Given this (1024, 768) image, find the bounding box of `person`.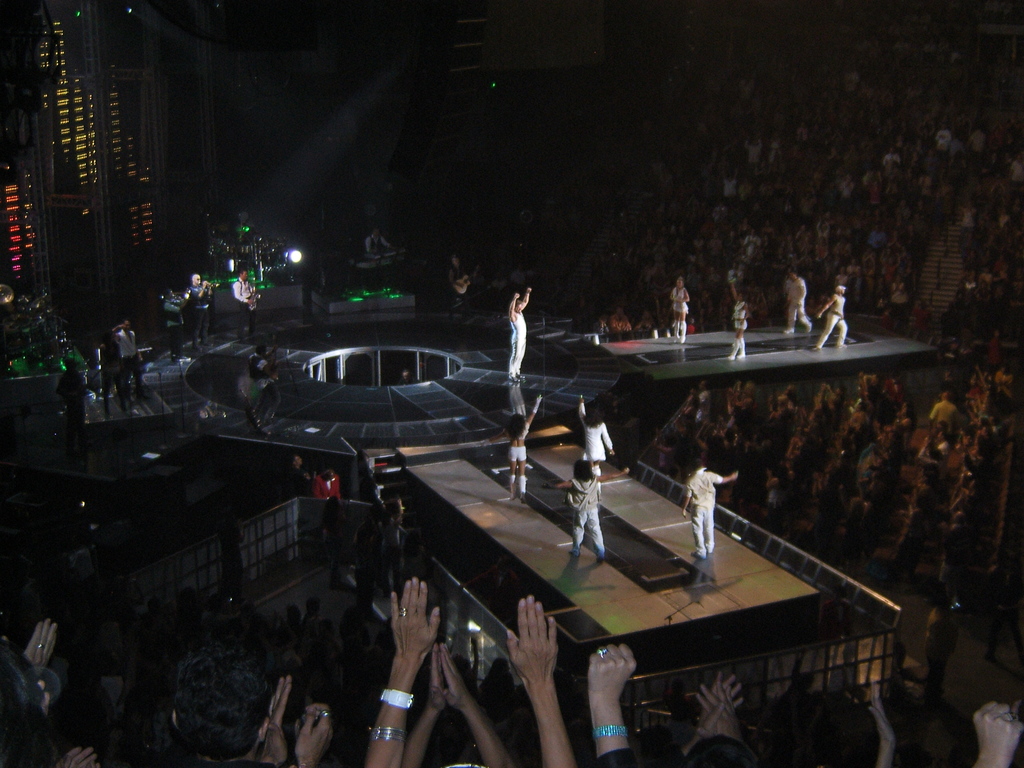
BBox(783, 270, 812, 335).
